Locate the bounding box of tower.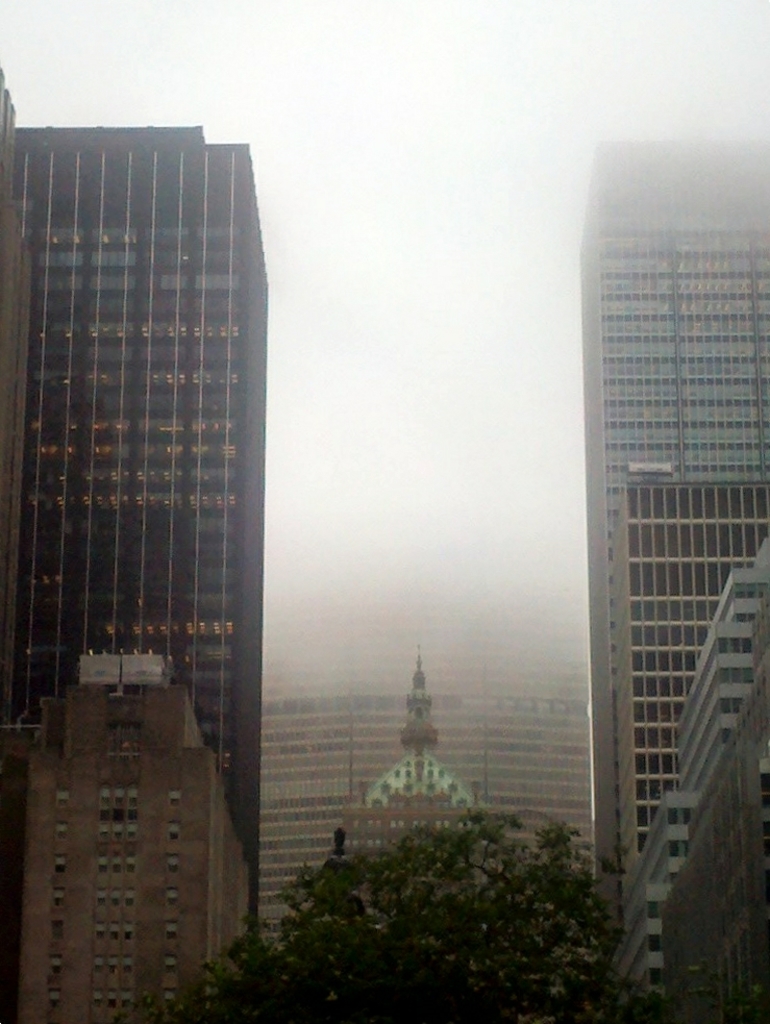
Bounding box: [581,141,769,934].
